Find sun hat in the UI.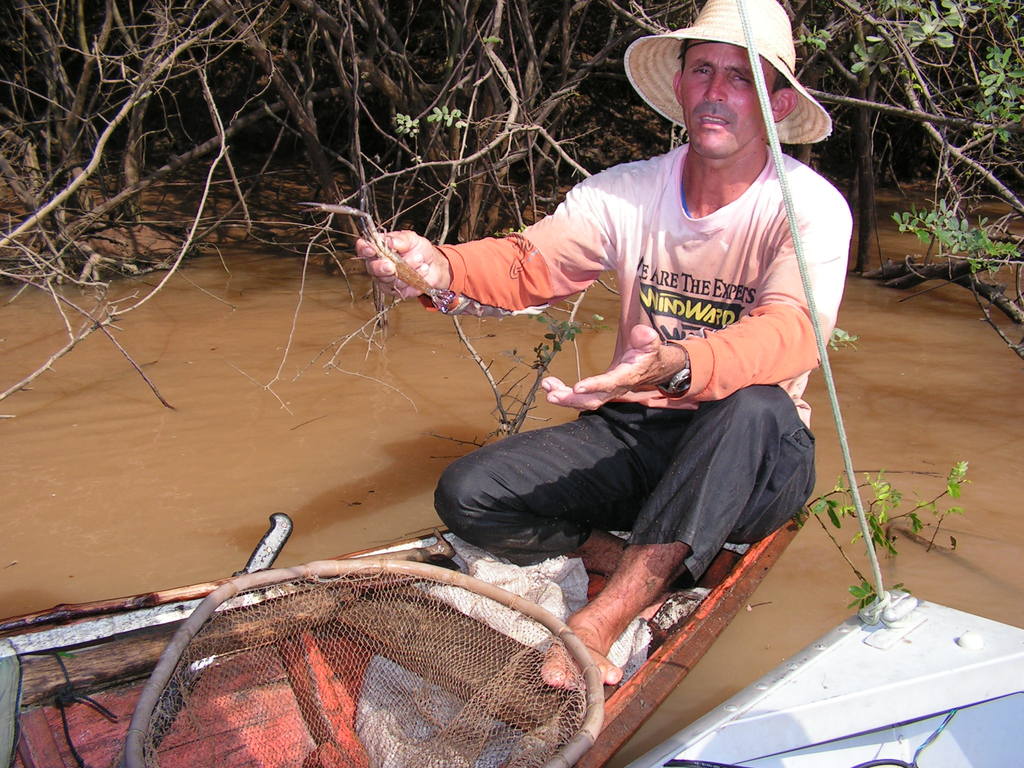
UI element at <box>619,0,831,145</box>.
